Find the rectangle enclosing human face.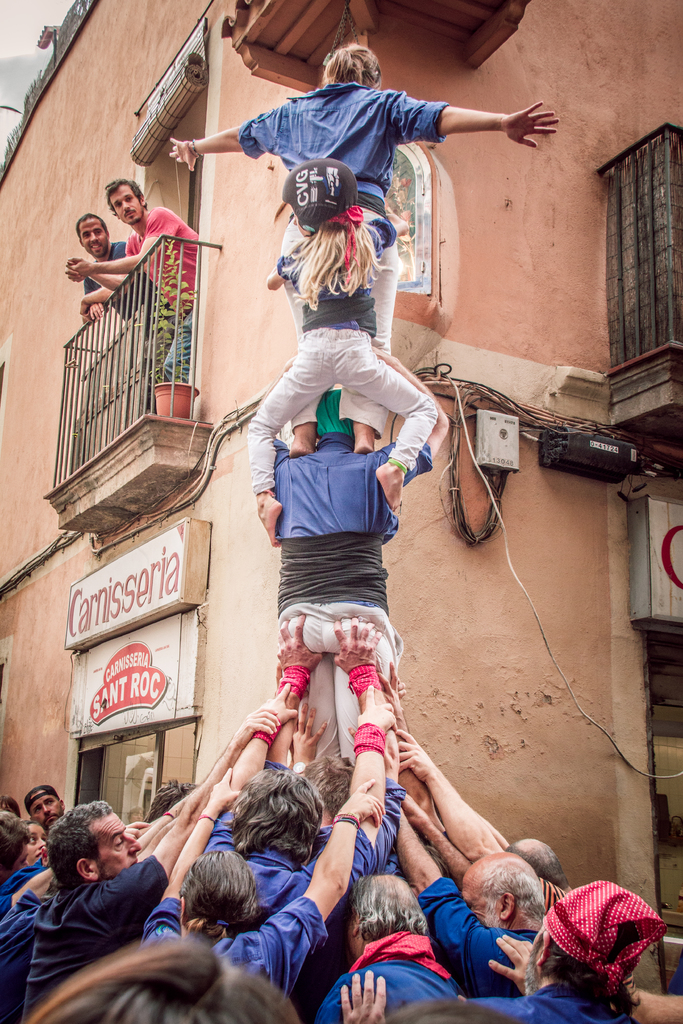
bbox=(89, 806, 135, 881).
